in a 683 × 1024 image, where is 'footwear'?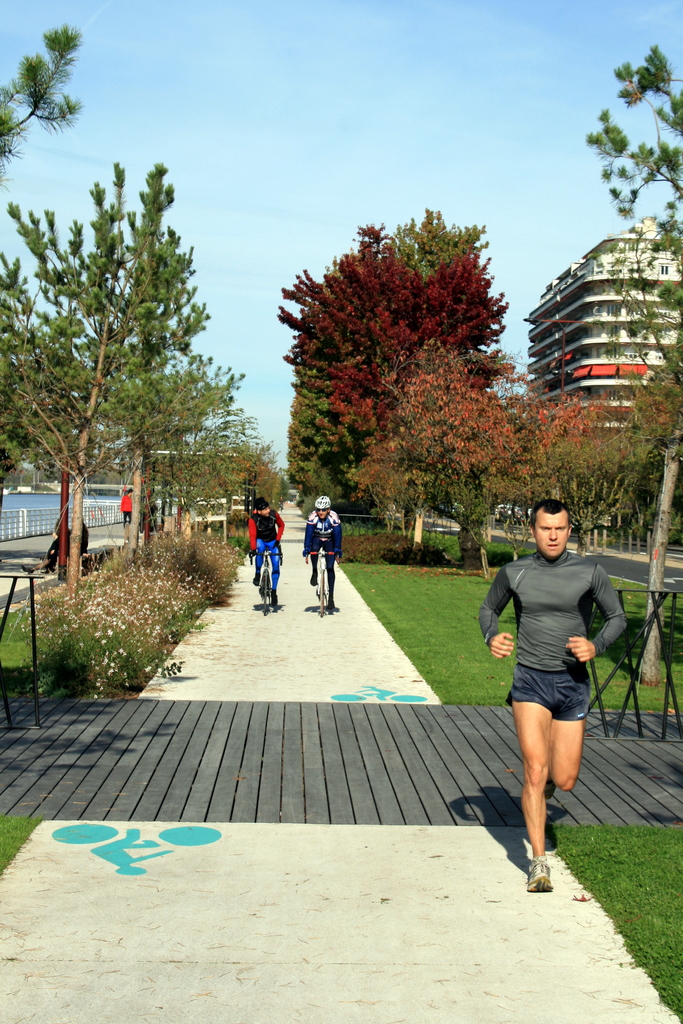
rect(22, 566, 35, 575).
